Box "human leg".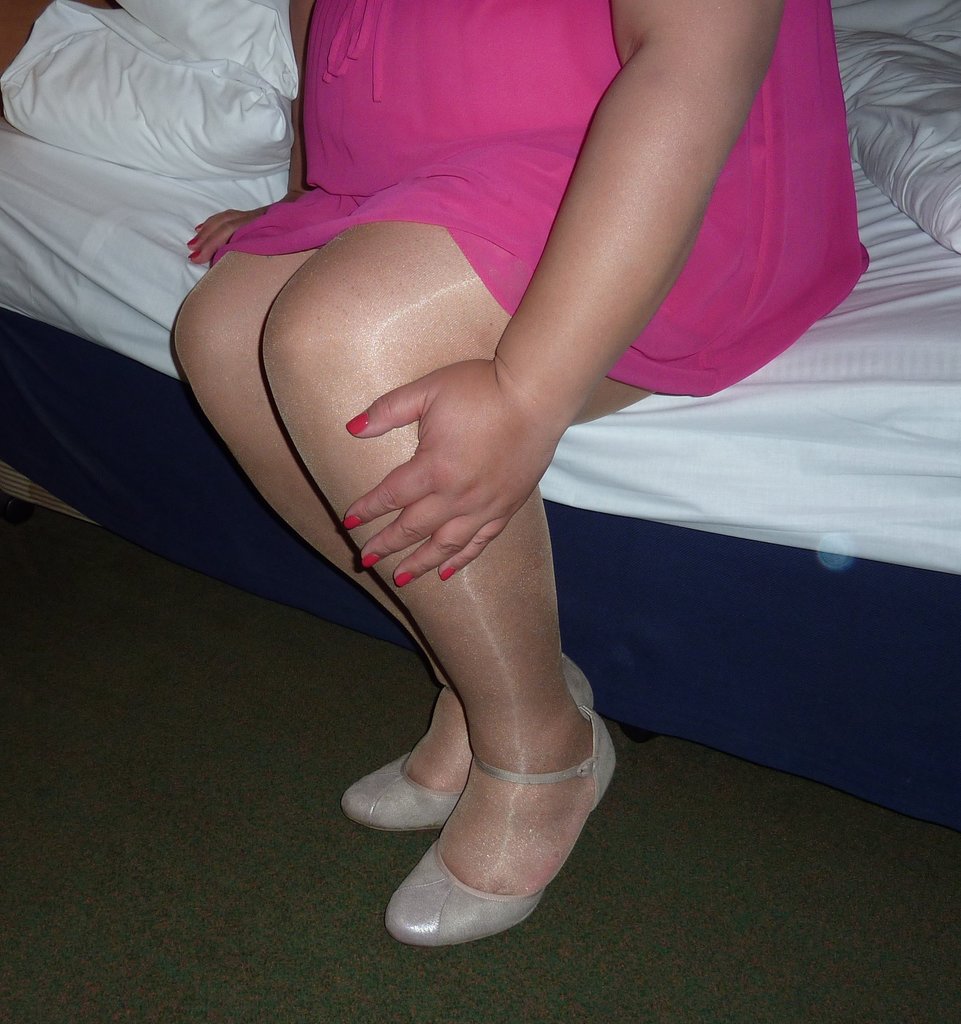
crop(174, 176, 599, 806).
